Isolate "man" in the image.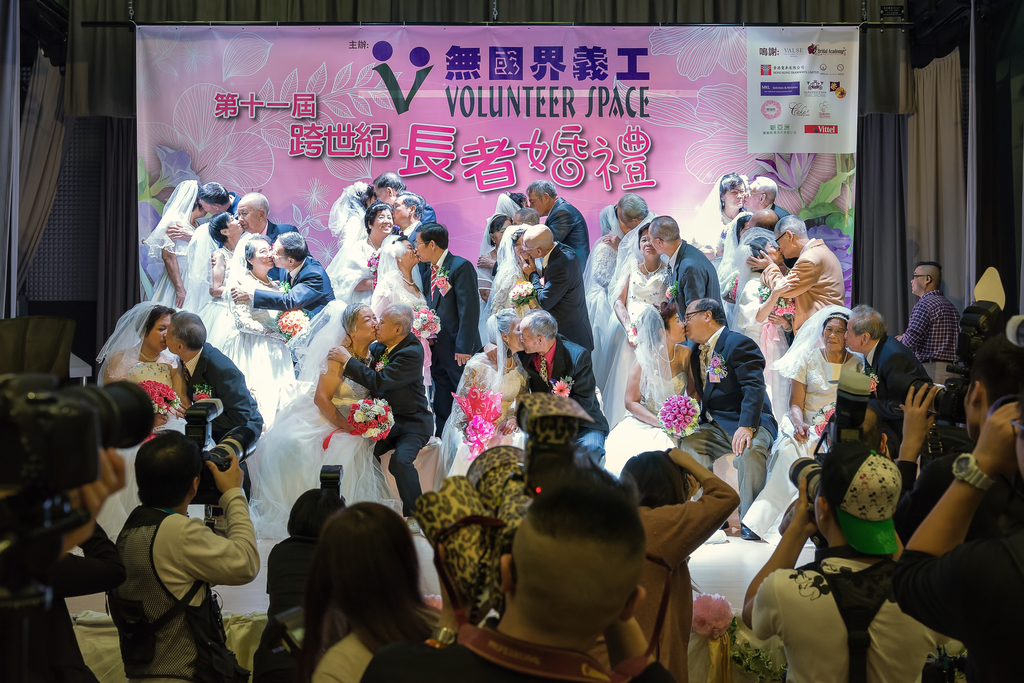
Isolated region: pyautogui.locateOnScreen(739, 438, 948, 682).
